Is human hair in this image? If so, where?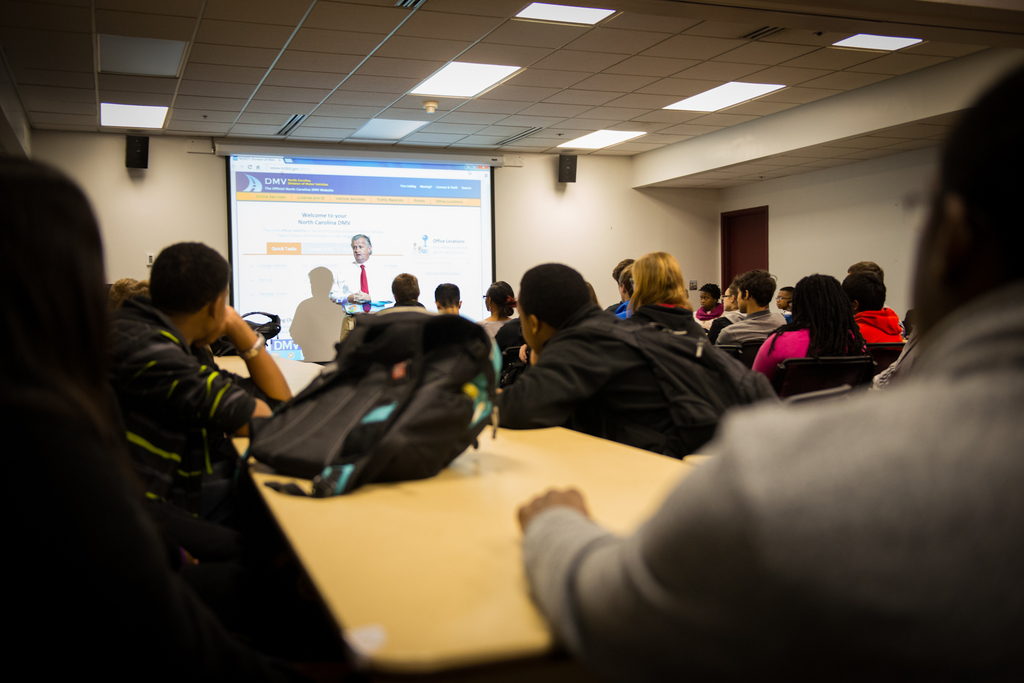
Yes, at [626,250,687,317].
